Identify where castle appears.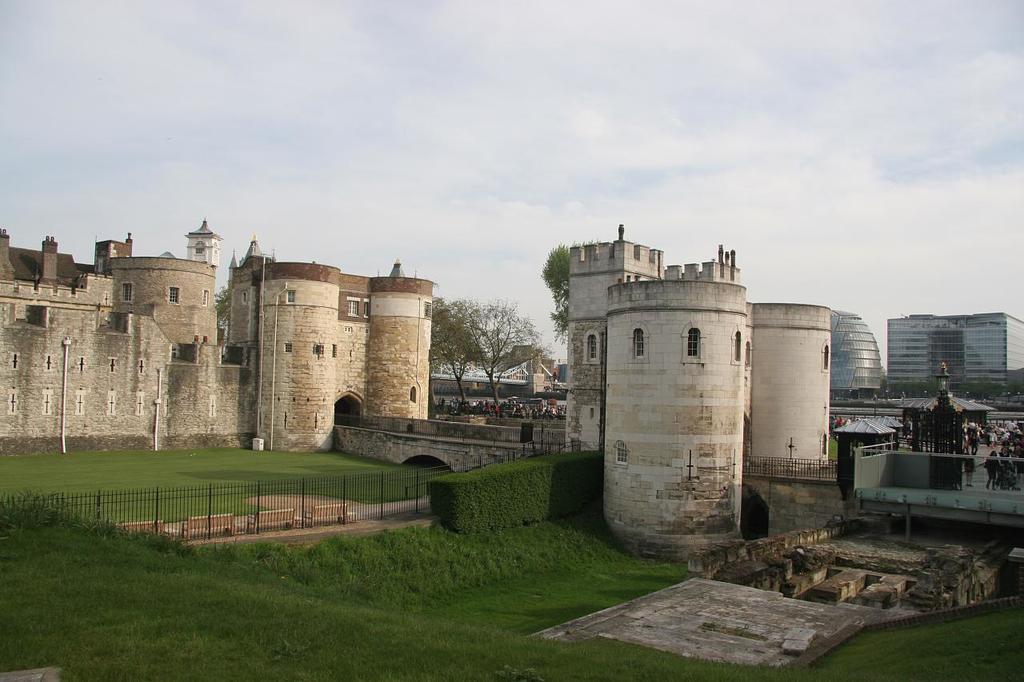
Appears at left=0, top=217, right=438, bottom=461.
